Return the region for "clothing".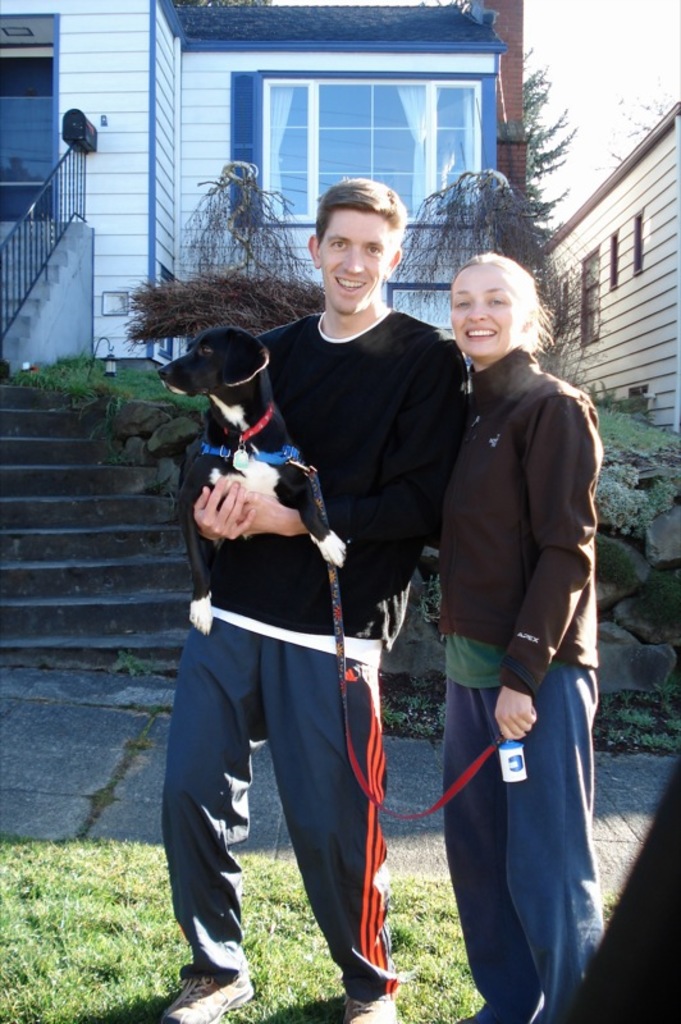
(163, 310, 470, 987).
